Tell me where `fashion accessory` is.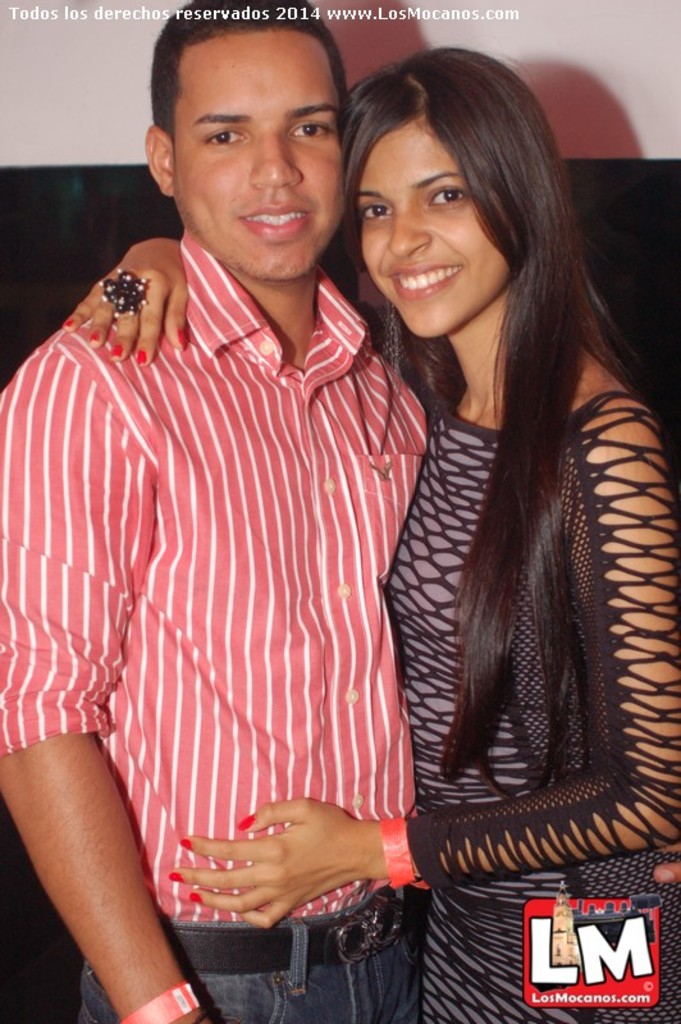
`fashion accessory` is at BBox(353, 809, 439, 905).
